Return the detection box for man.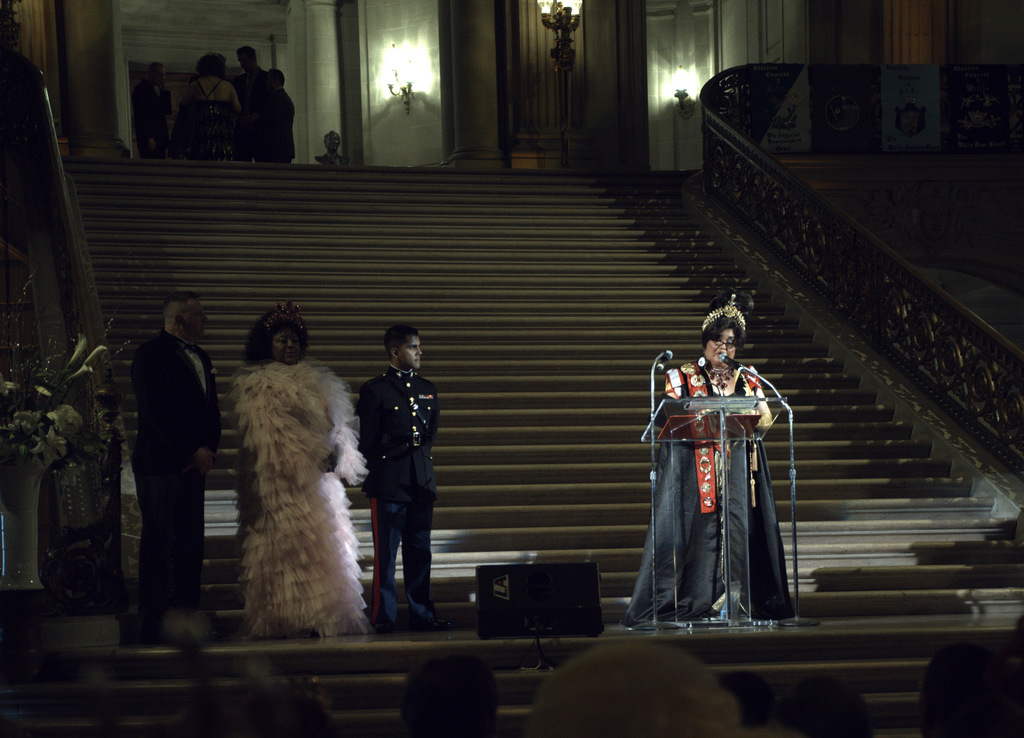
351 325 442 636.
